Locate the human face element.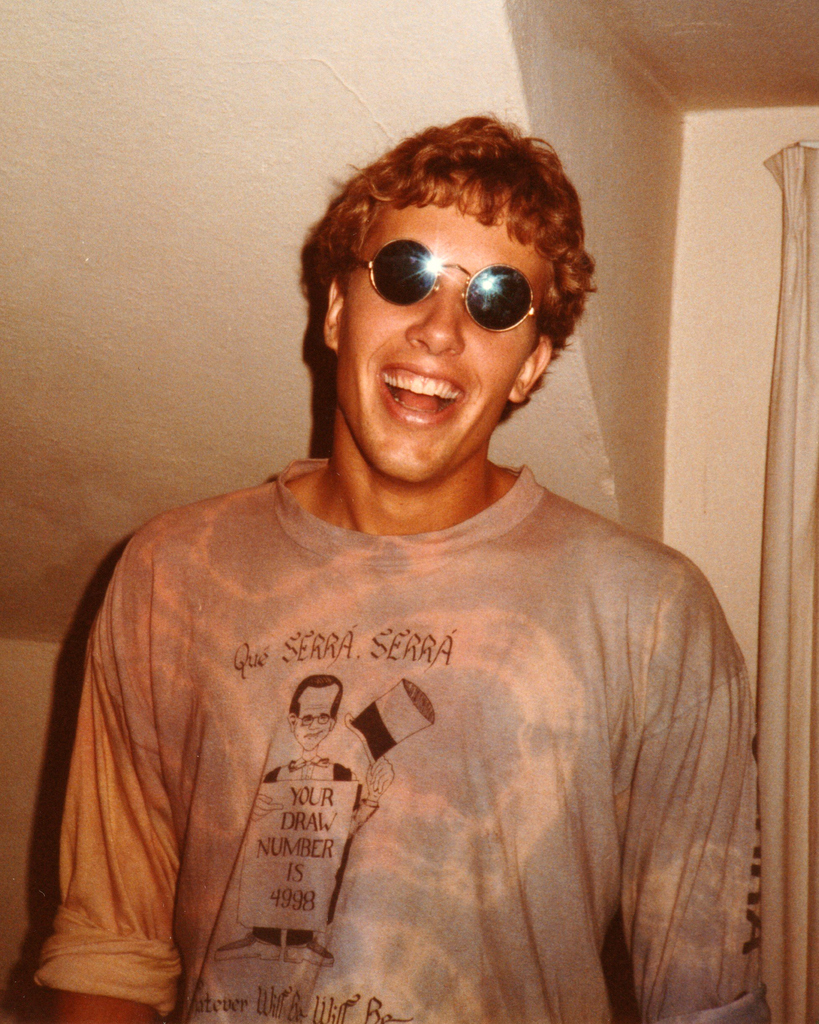
Element bbox: l=320, t=193, r=531, b=502.
